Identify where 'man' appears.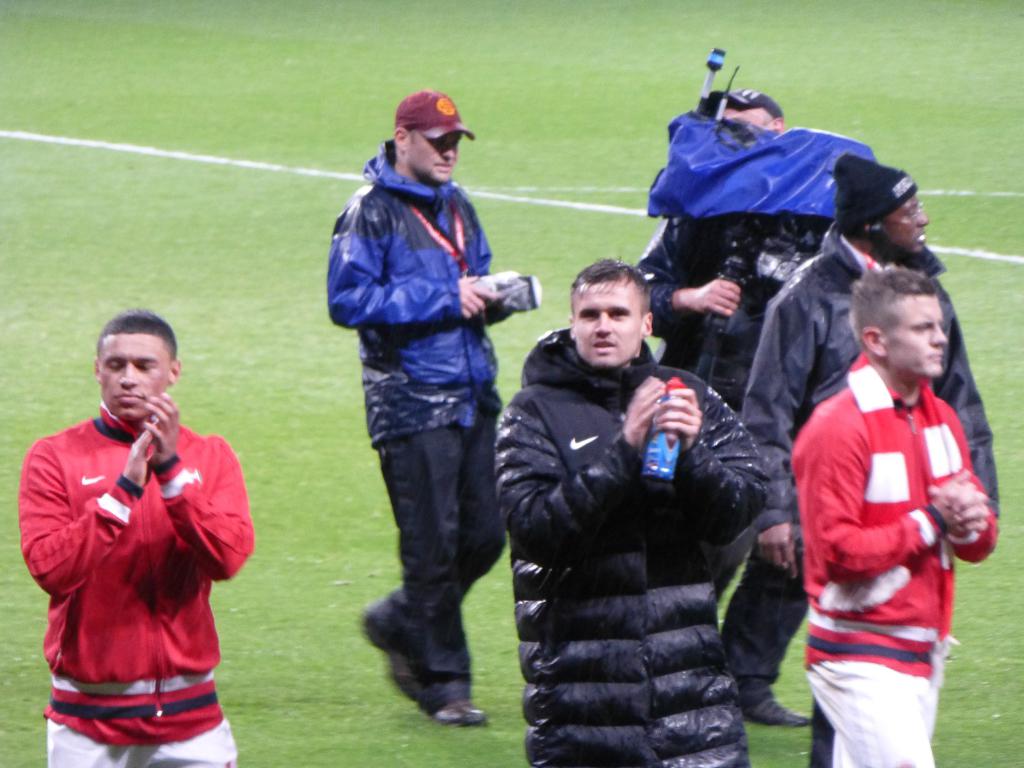
Appears at <box>785,257,998,767</box>.
